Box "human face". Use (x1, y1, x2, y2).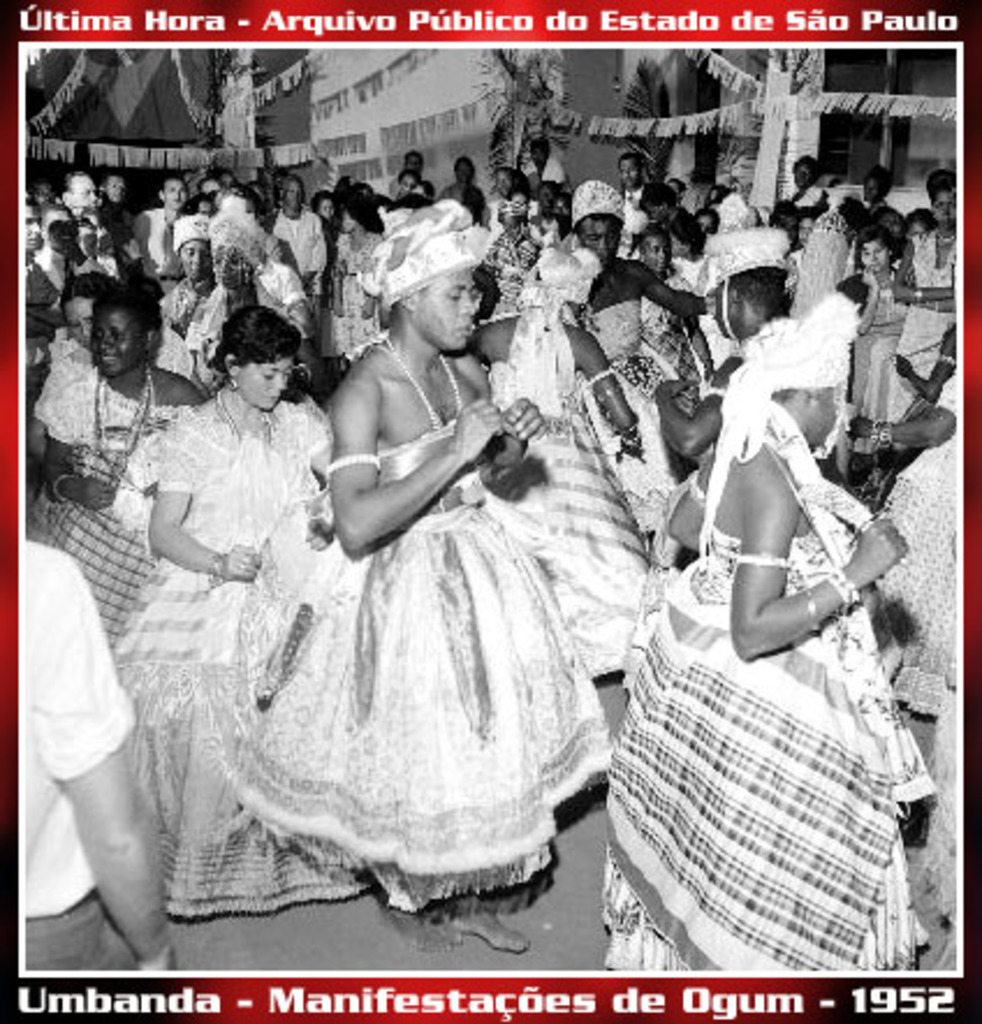
(579, 209, 618, 253).
